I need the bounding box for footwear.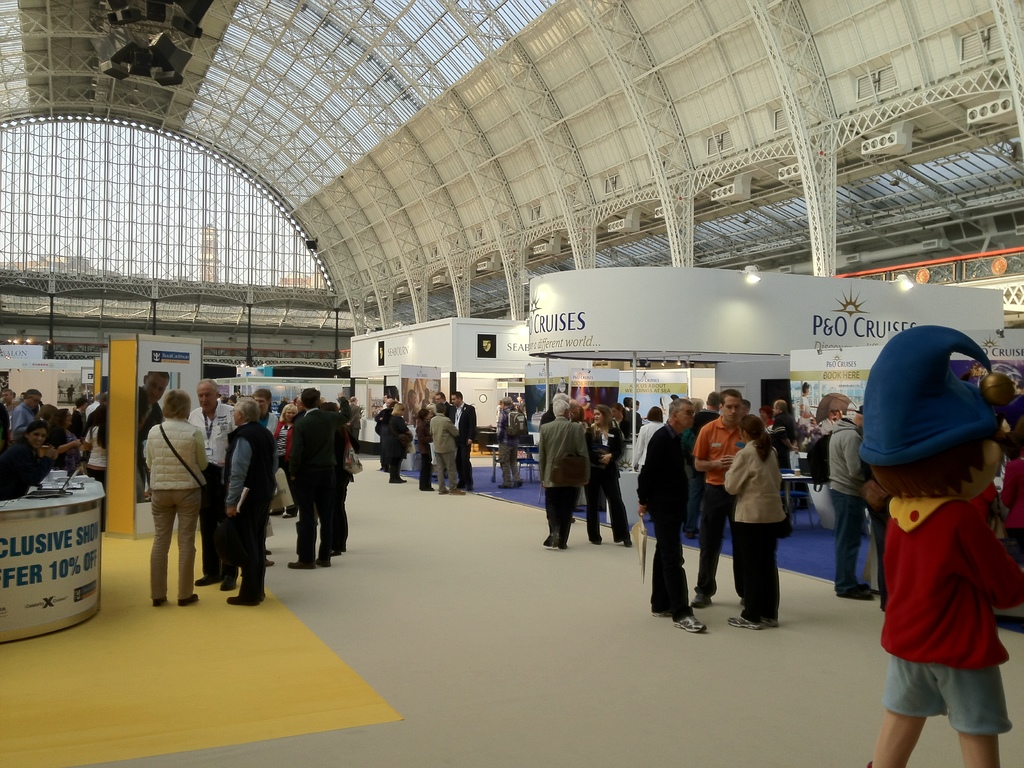
Here it is: (420,481,434,494).
